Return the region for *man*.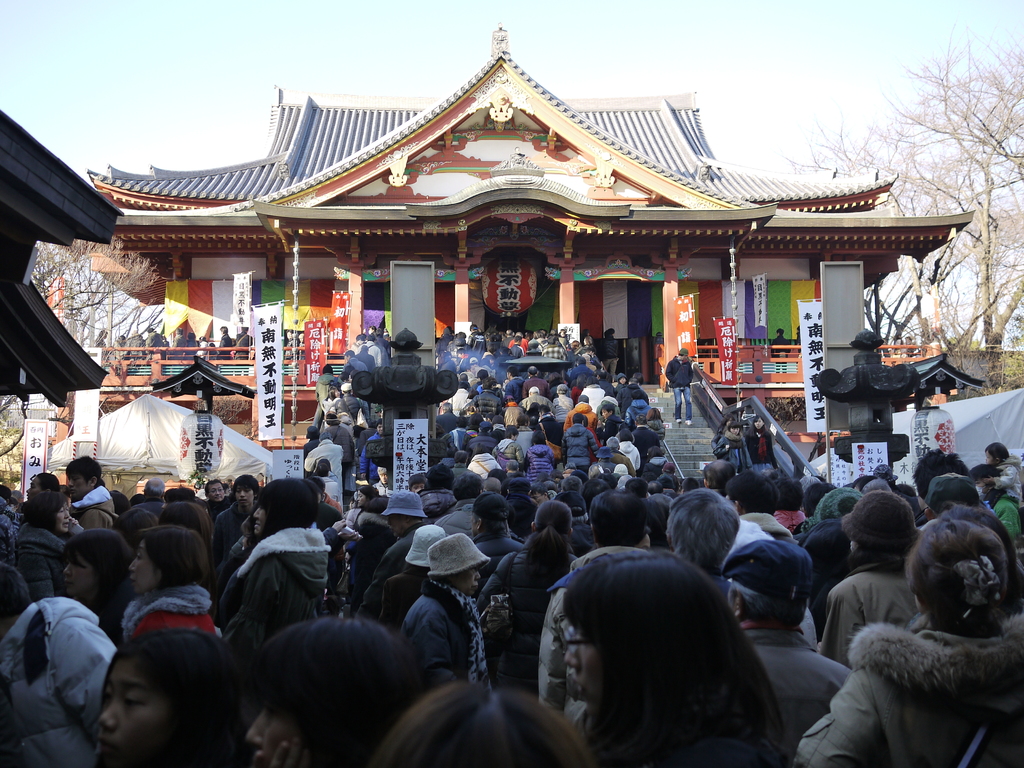
bbox=[849, 476, 877, 488].
